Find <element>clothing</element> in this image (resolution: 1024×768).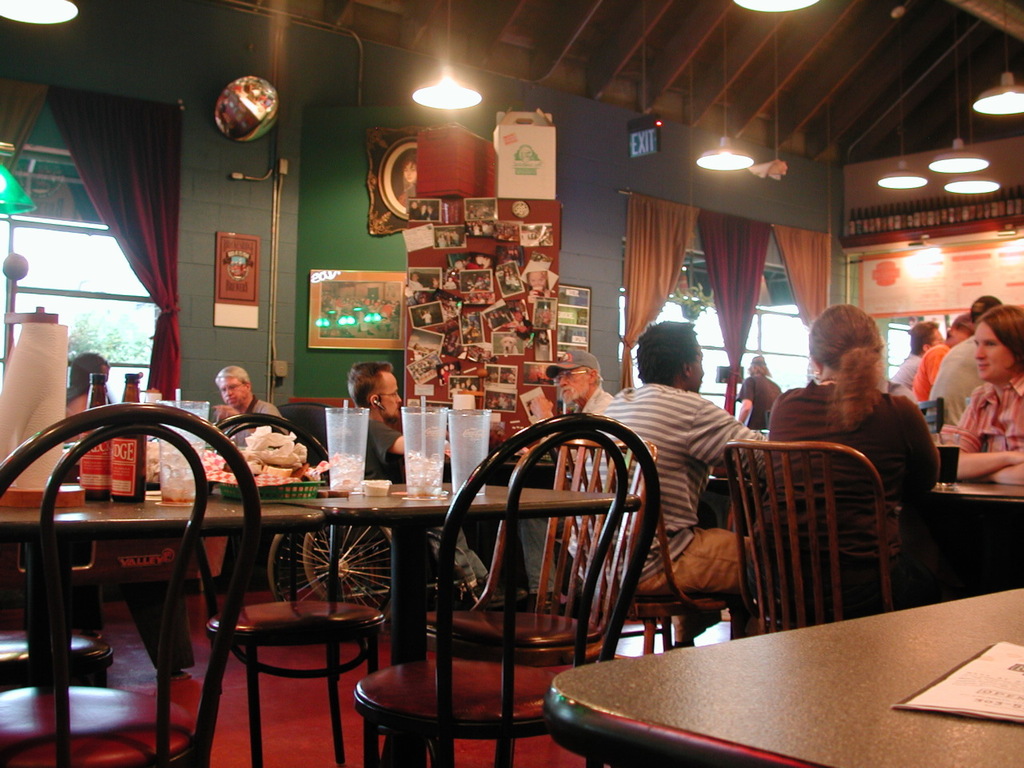
x1=196, y1=382, x2=300, y2=446.
